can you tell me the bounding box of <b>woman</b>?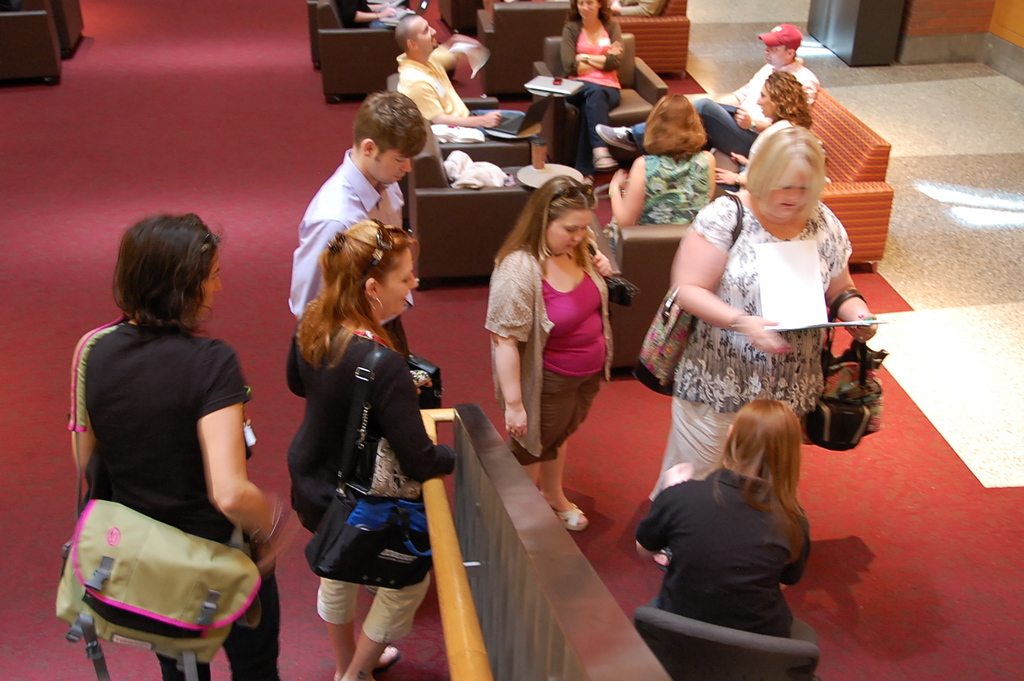
(left=63, top=218, right=295, bottom=680).
